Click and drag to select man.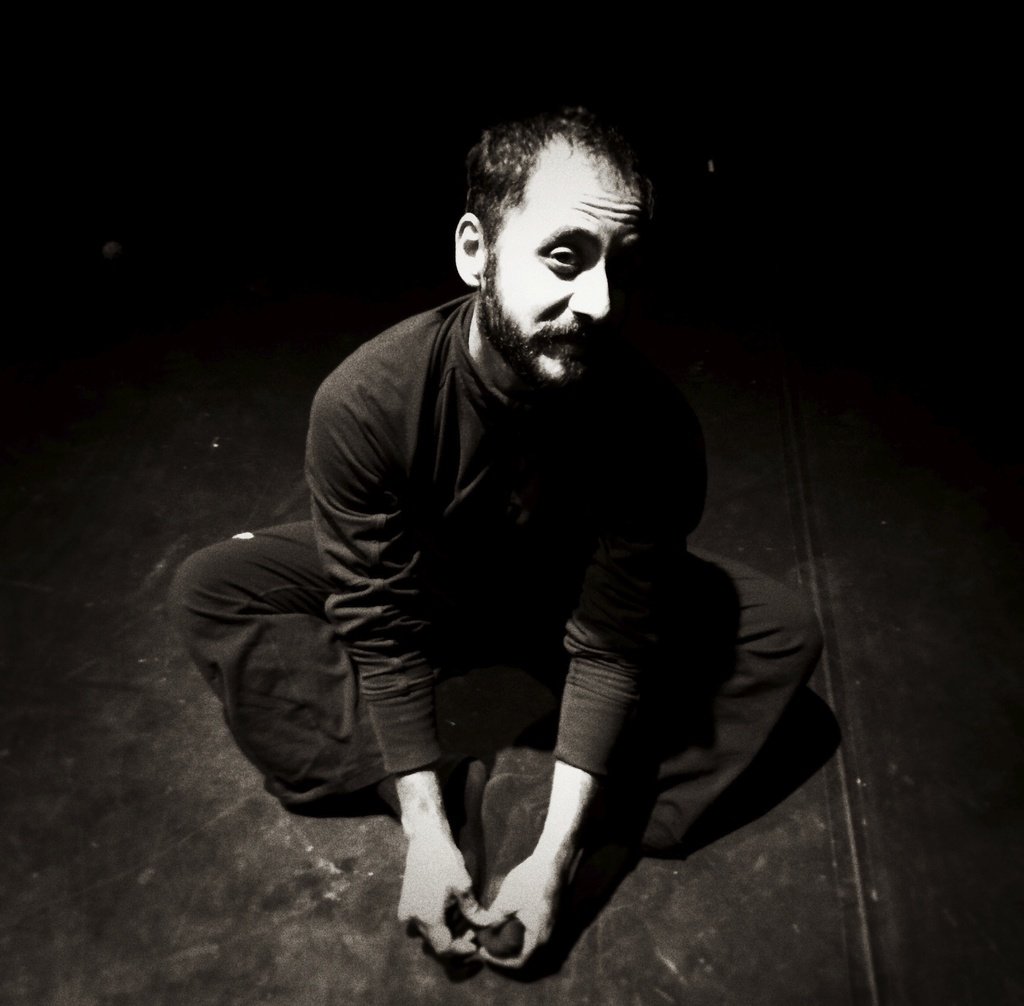
Selection: (159, 103, 870, 993).
